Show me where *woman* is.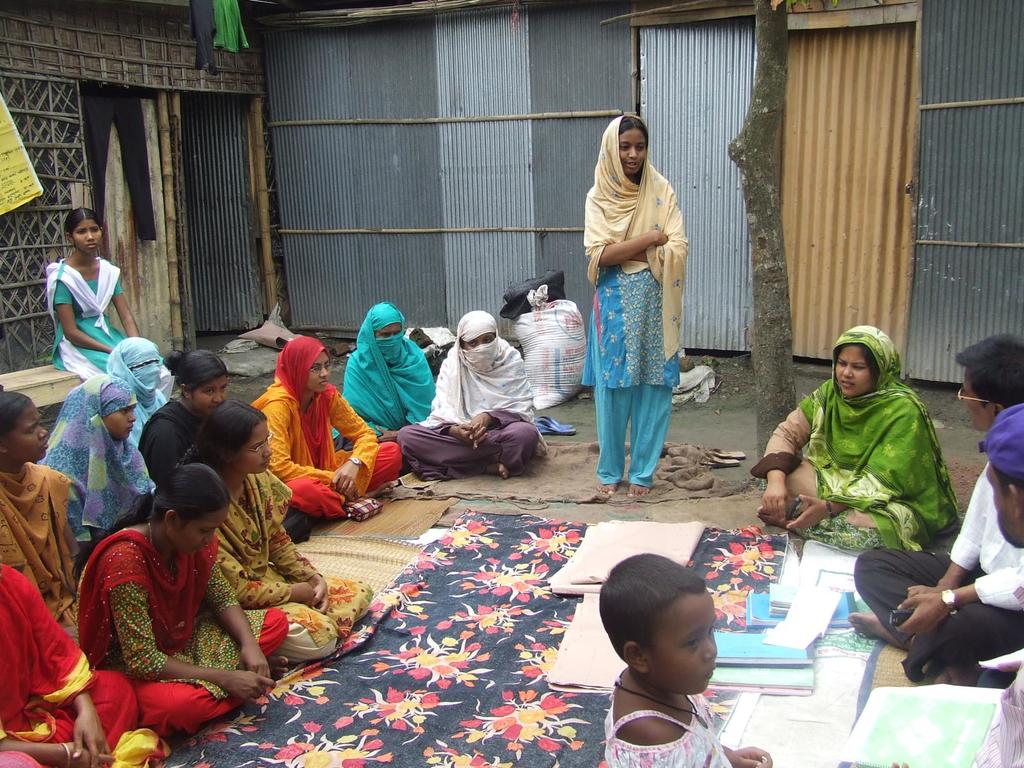
*woman* is at 41/208/147/383.
